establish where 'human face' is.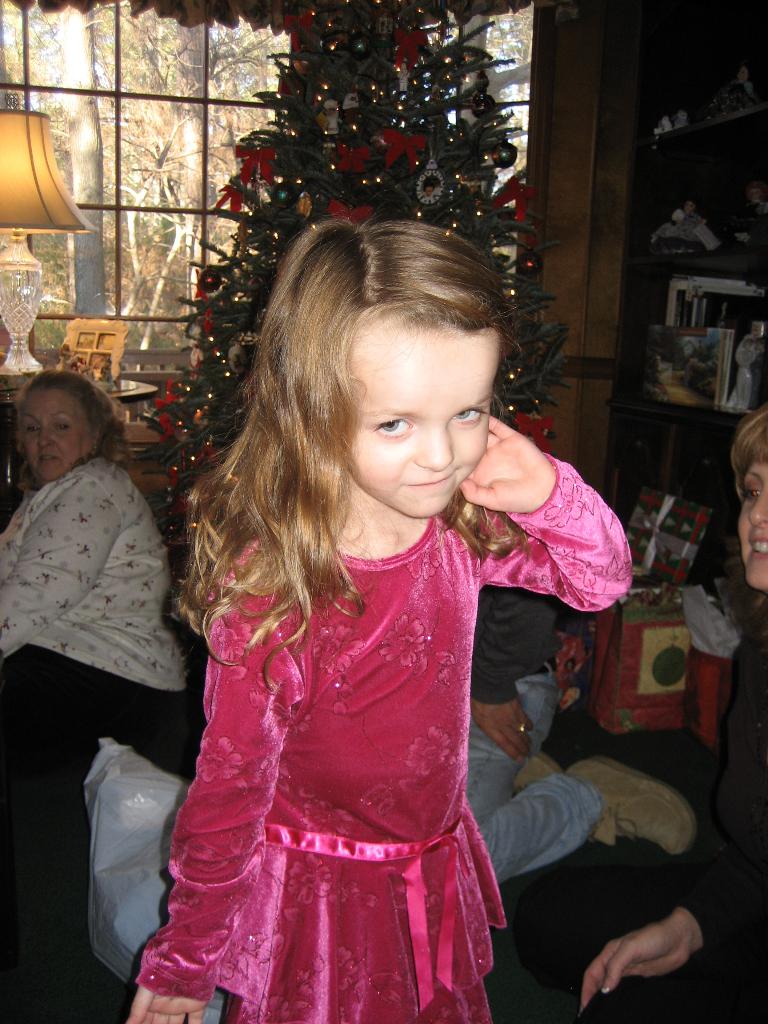
Established at bbox=(343, 312, 504, 520).
